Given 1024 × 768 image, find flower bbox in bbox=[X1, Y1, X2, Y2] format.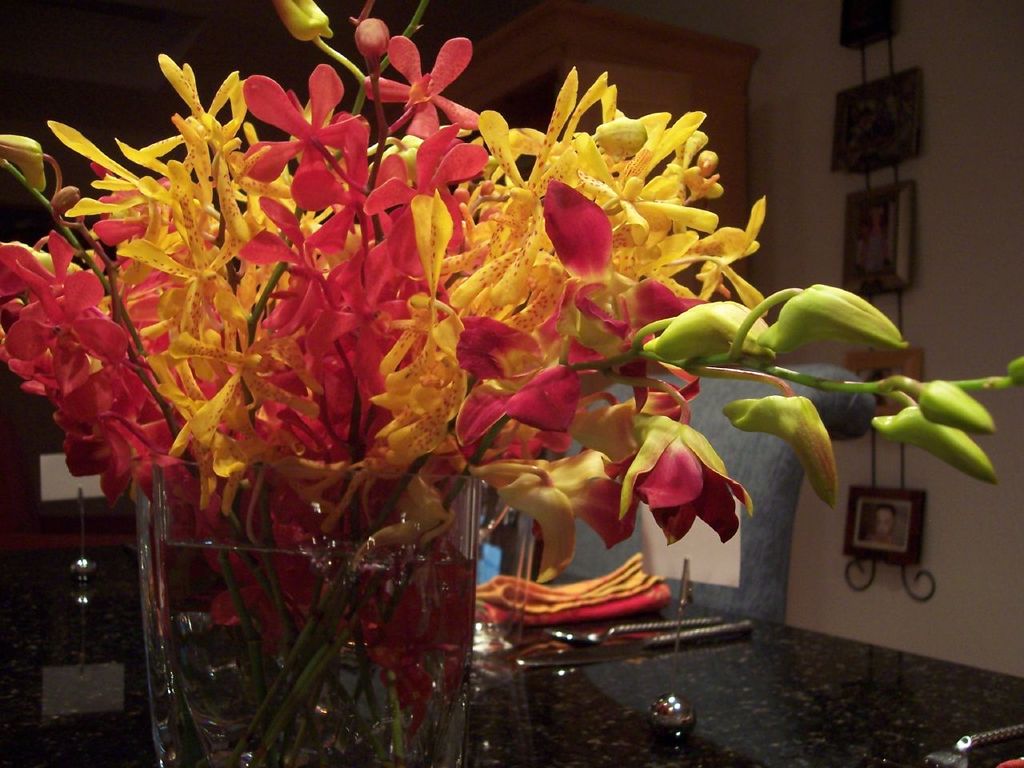
bbox=[632, 420, 743, 557].
